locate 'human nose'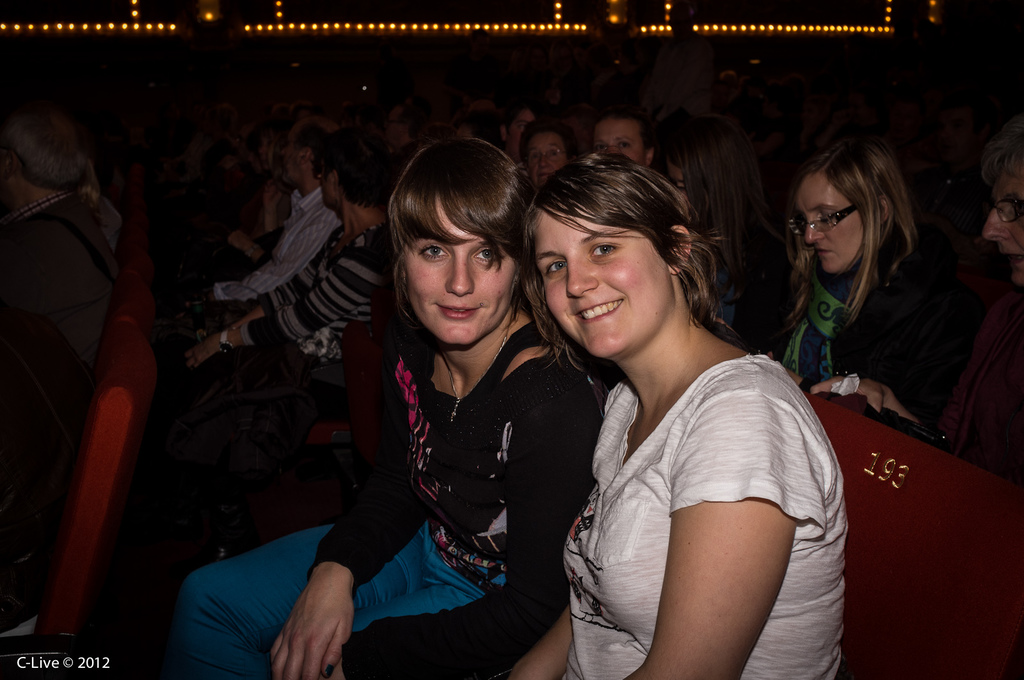
bbox=[537, 154, 552, 167]
